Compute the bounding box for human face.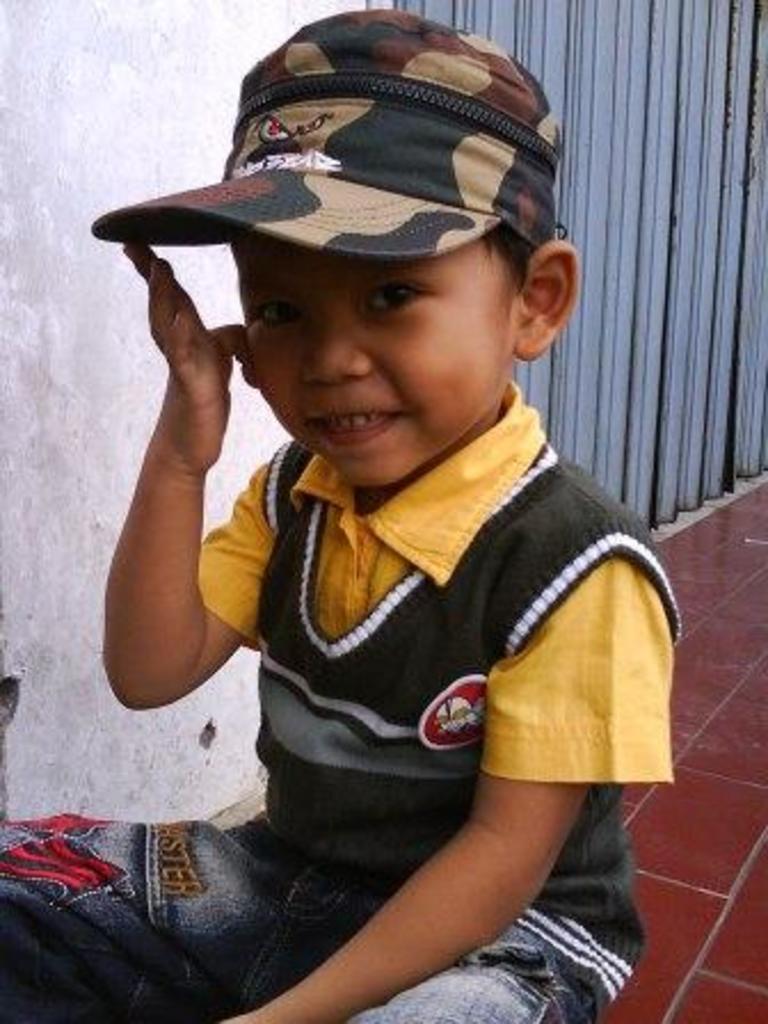
x1=240, y1=233, x2=523, y2=489.
